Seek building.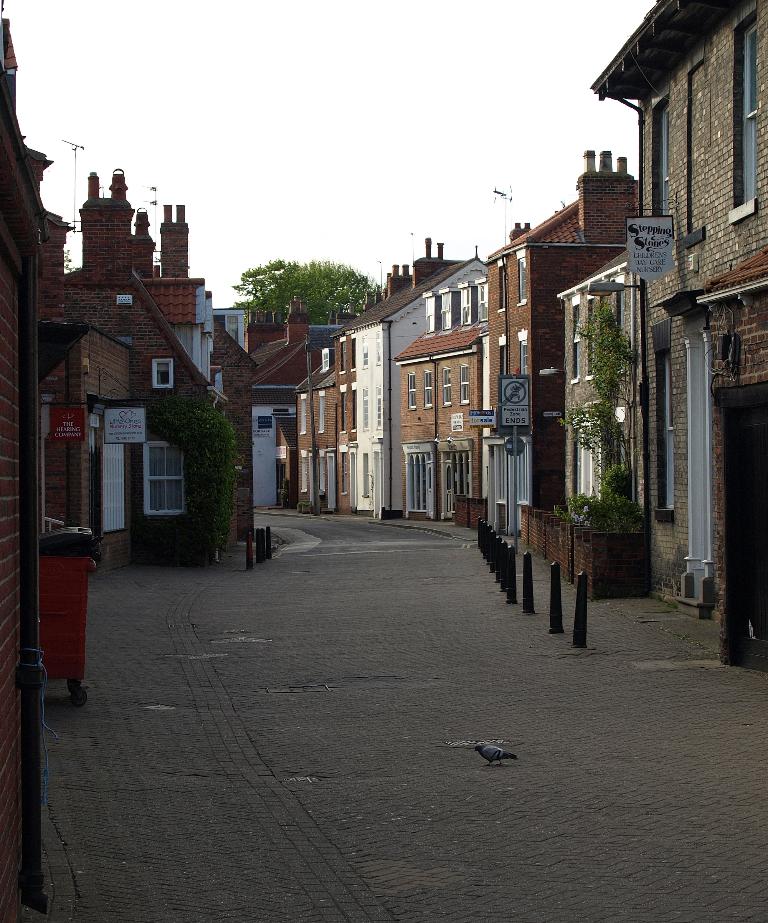
x1=481, y1=147, x2=640, y2=543.
